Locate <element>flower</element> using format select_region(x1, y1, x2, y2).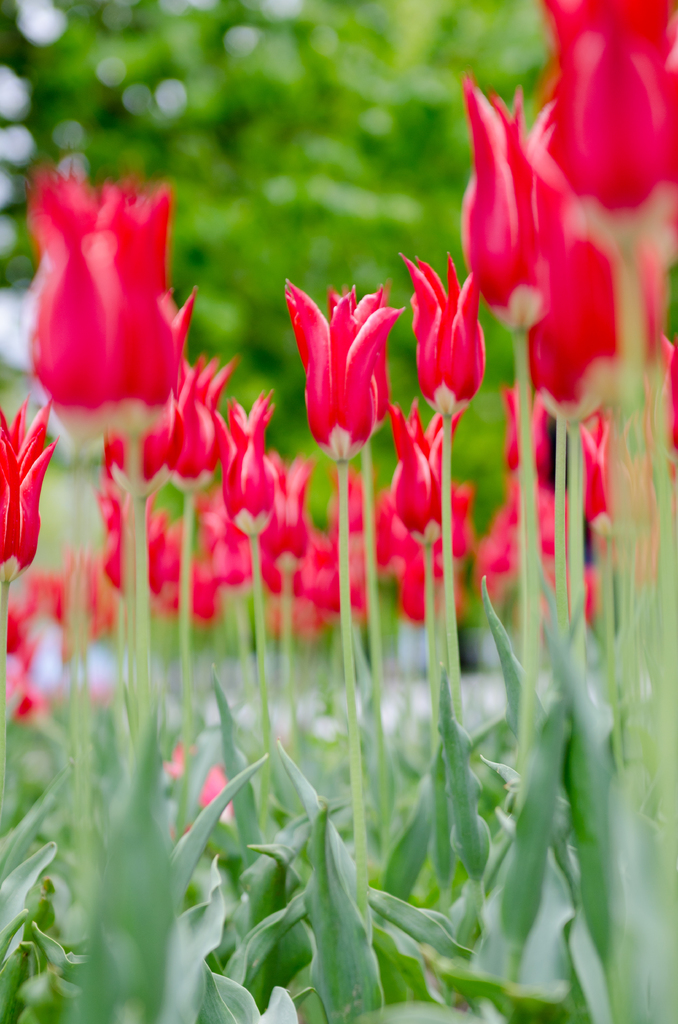
select_region(170, 358, 242, 503).
